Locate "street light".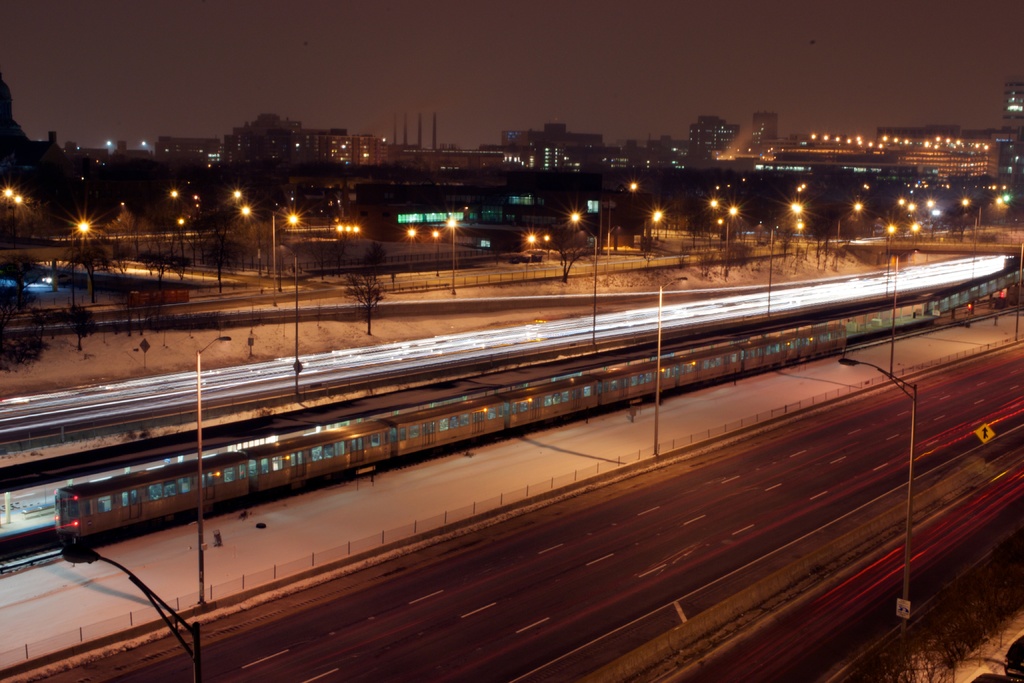
Bounding box: [564, 207, 600, 345].
